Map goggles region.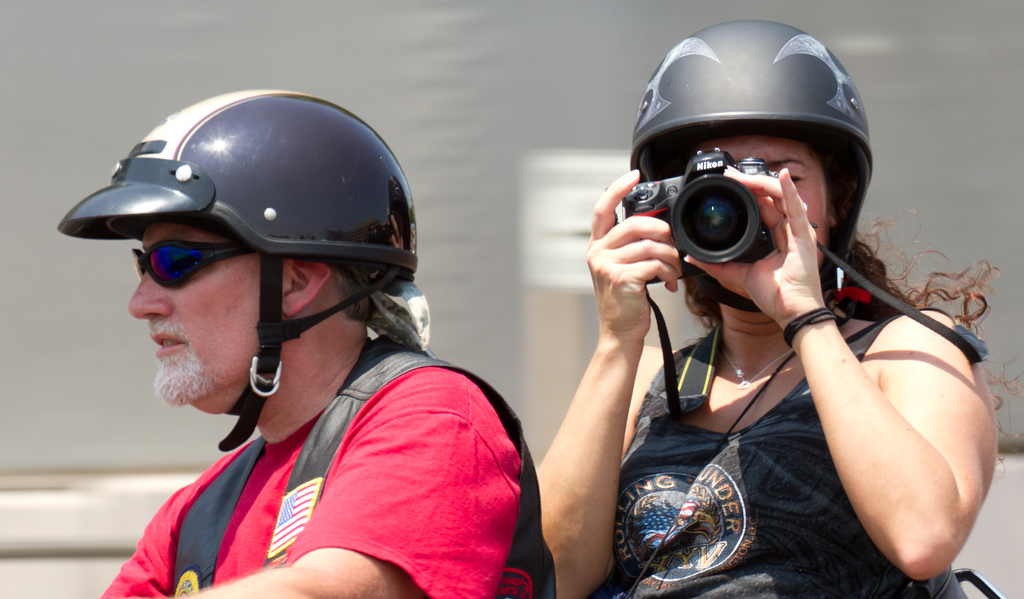
Mapped to box(116, 234, 230, 287).
